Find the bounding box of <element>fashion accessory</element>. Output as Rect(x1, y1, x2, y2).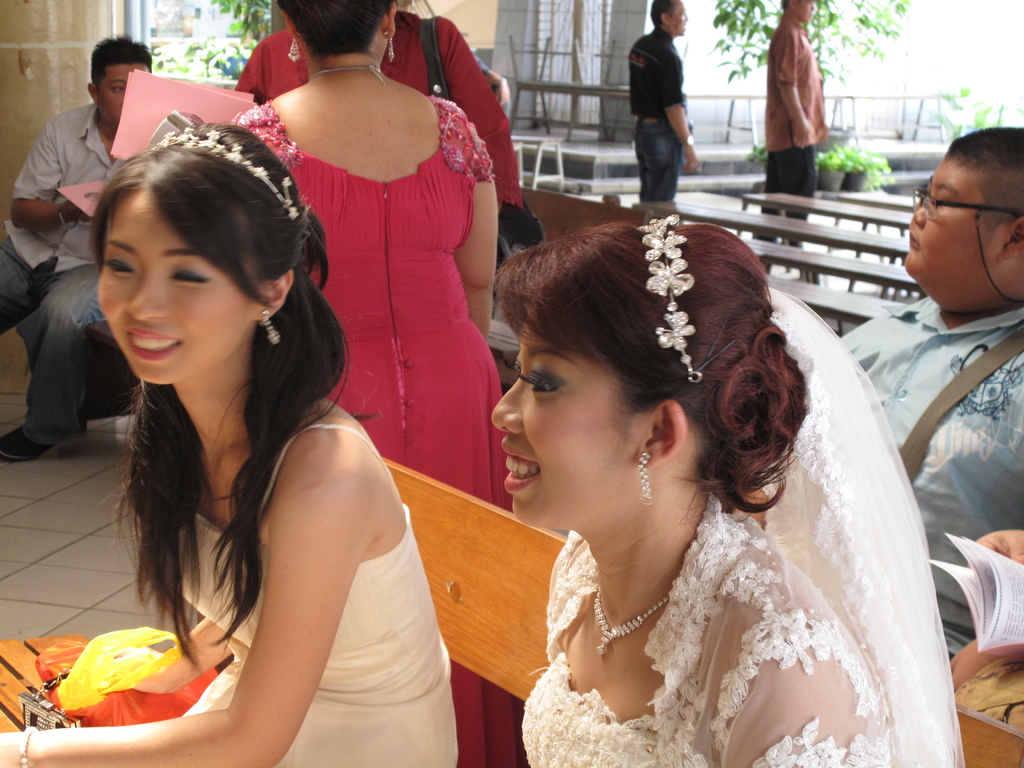
Rect(705, 316, 728, 358).
